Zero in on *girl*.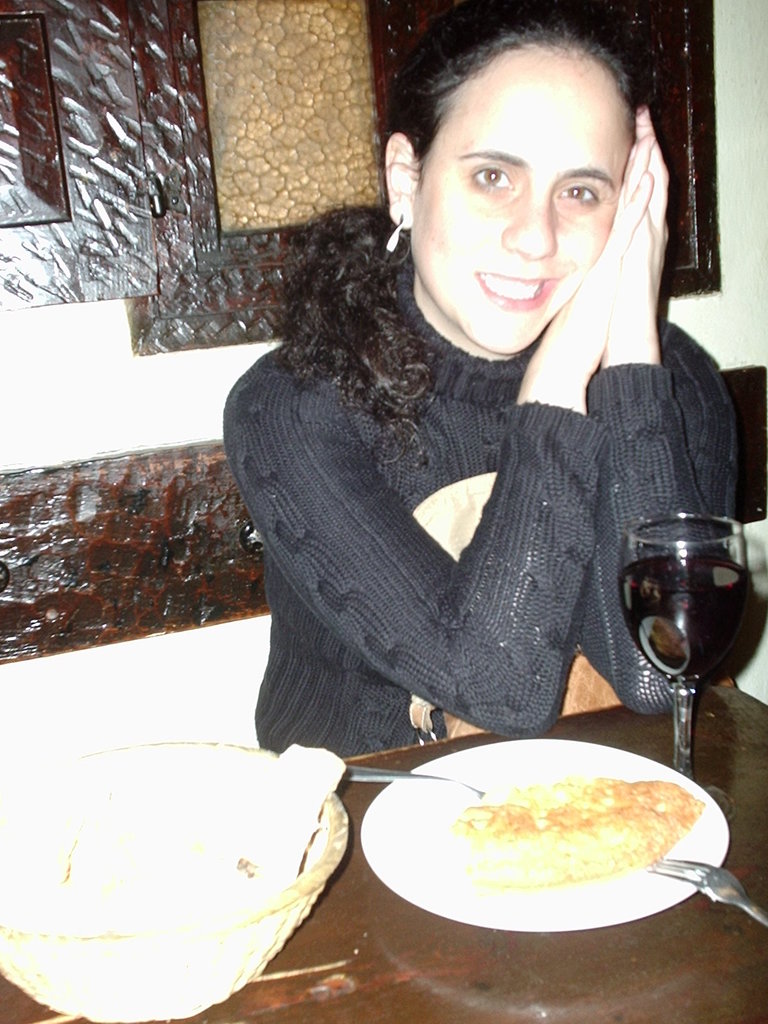
Zeroed in: 224,4,737,762.
